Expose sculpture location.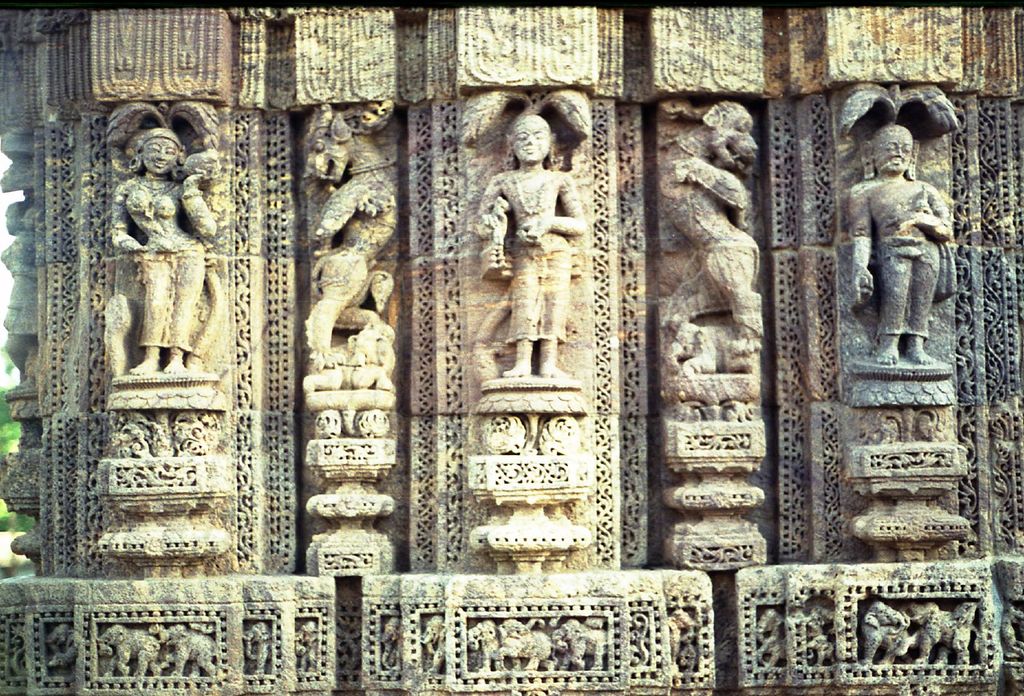
Exposed at detection(99, 624, 166, 686).
